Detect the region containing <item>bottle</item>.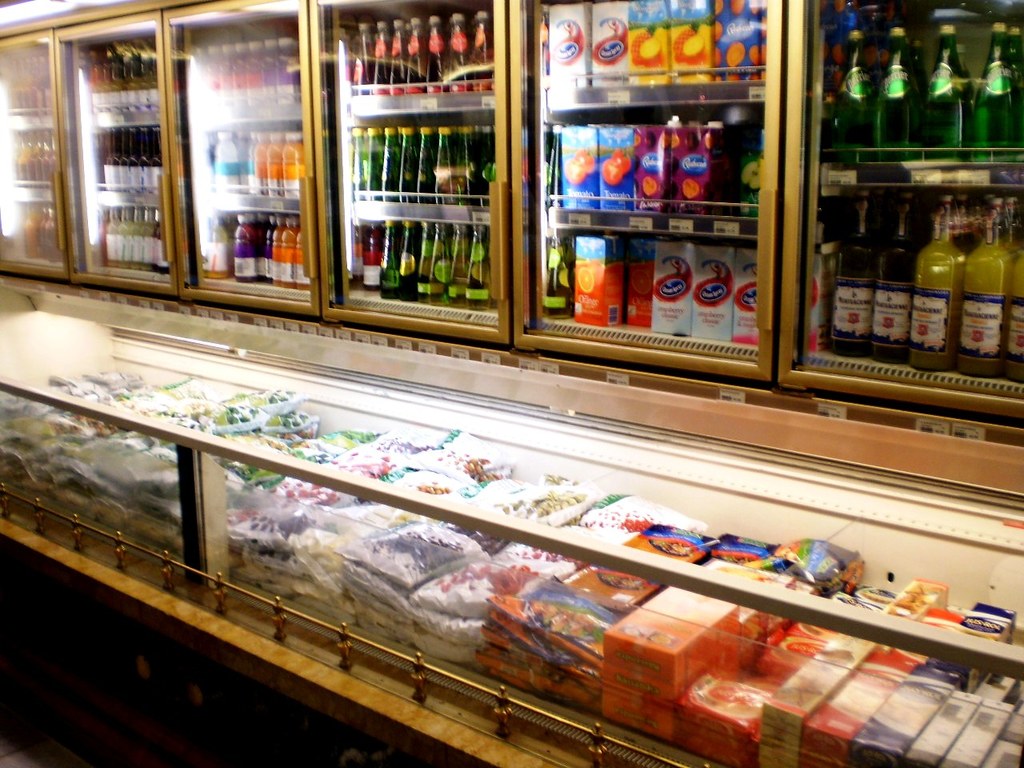
{"x1": 926, "y1": 24, "x2": 964, "y2": 166}.
